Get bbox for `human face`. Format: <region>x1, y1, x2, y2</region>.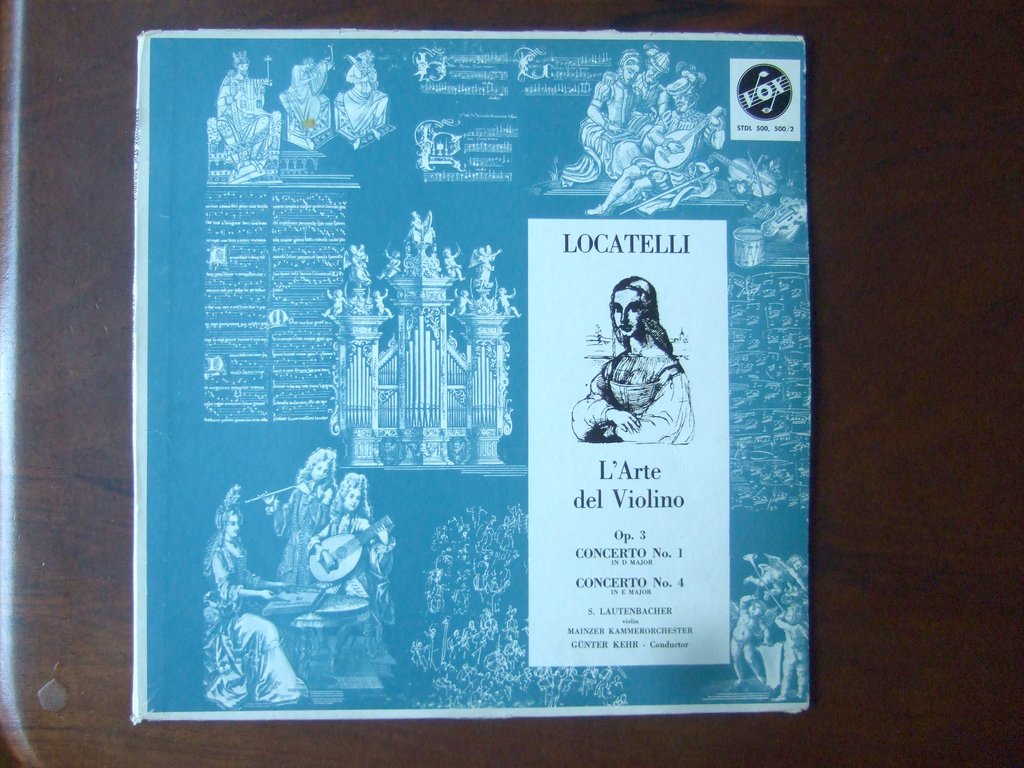
<region>348, 492, 364, 516</region>.
